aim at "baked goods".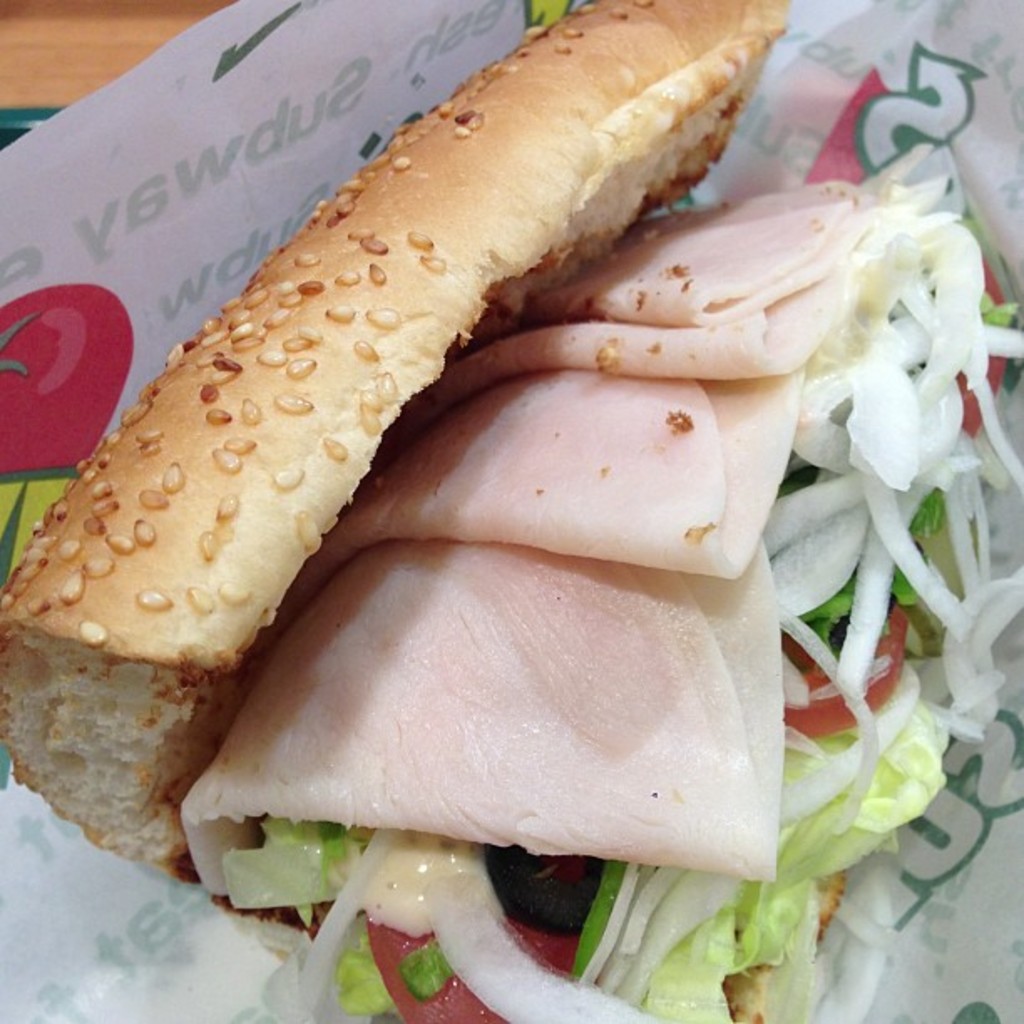
Aimed at <box>0,62,944,1007</box>.
